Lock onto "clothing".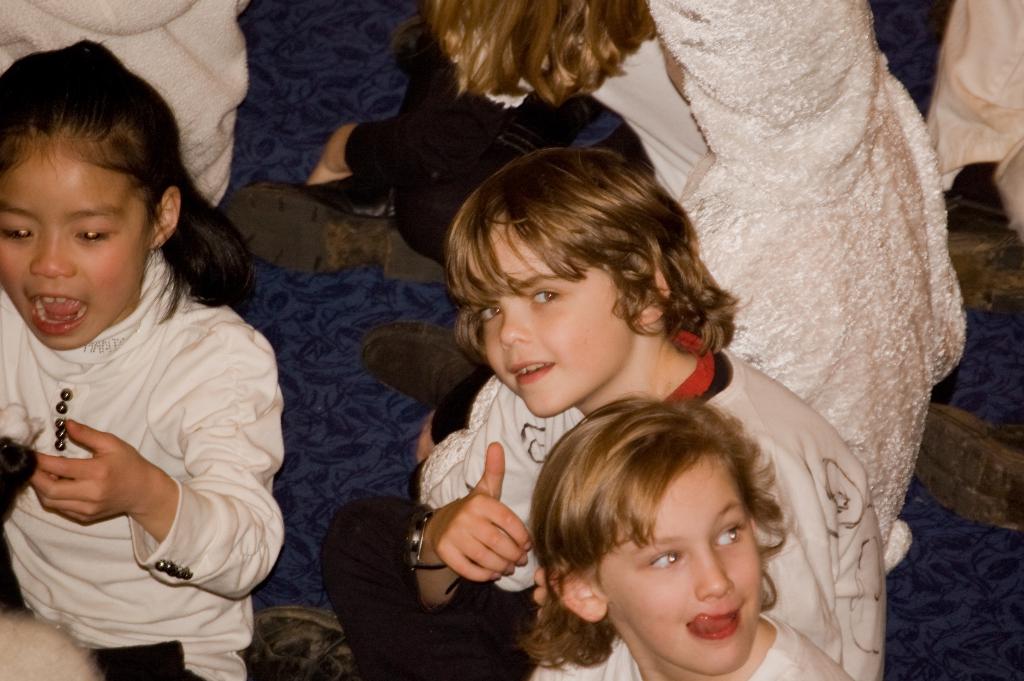
Locked: {"x1": 0, "y1": 195, "x2": 288, "y2": 655}.
